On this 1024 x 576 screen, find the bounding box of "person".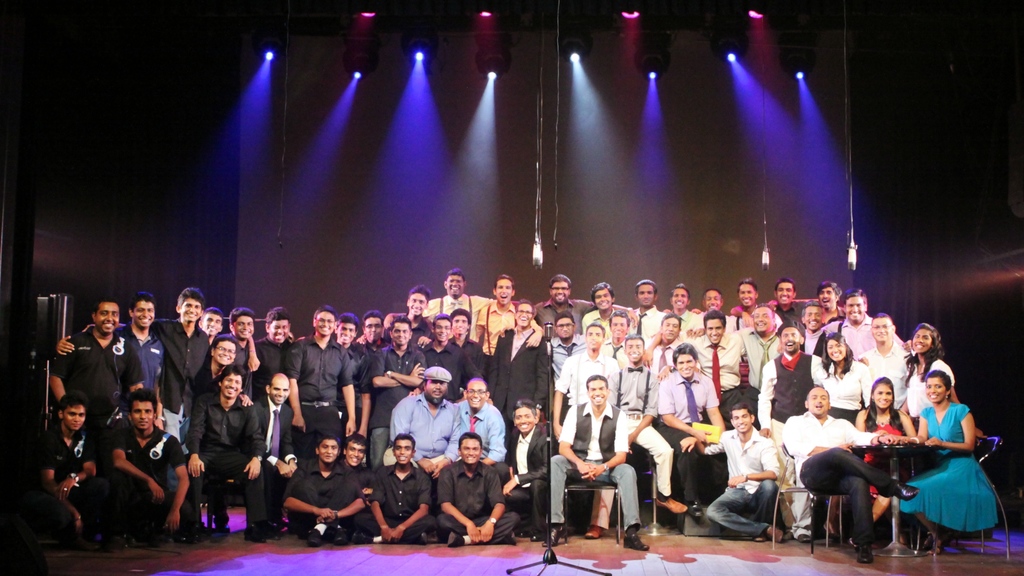
Bounding box: (x1=652, y1=344, x2=732, y2=503).
